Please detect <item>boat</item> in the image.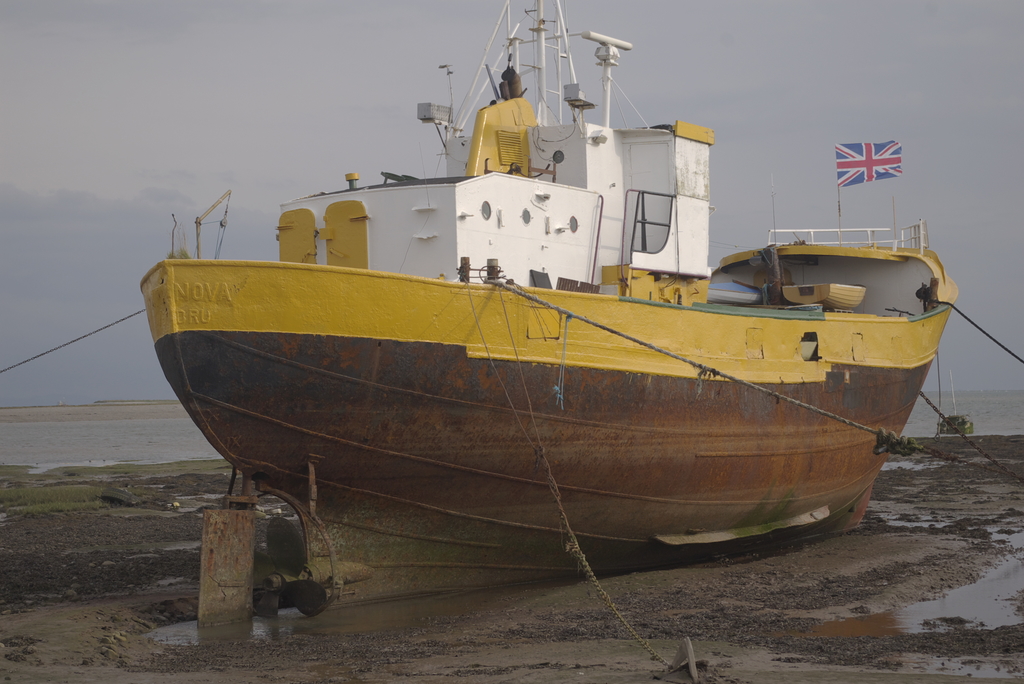
BBox(148, 0, 953, 596).
